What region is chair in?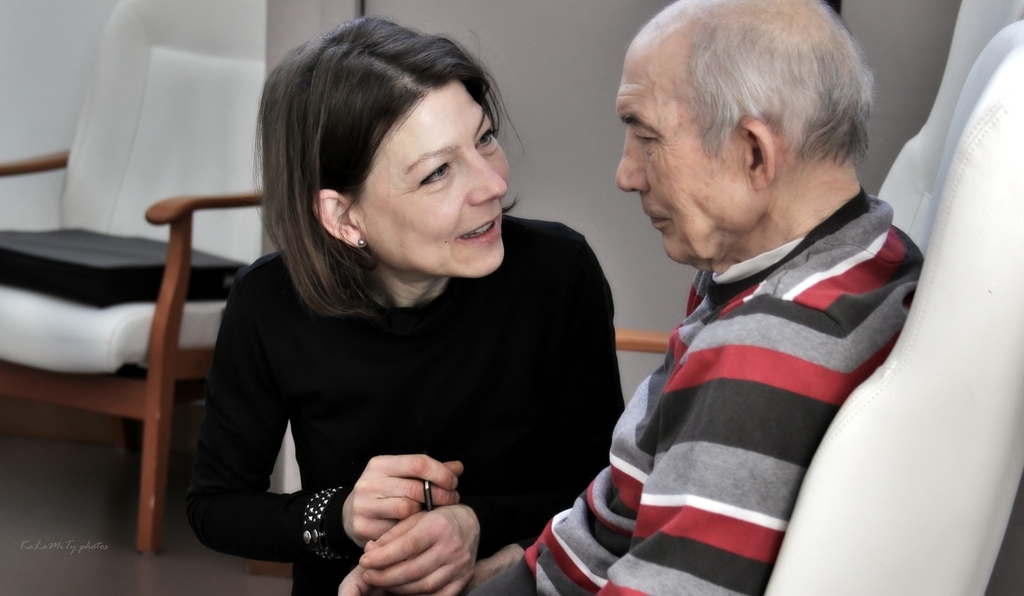
box(614, 0, 1023, 358).
